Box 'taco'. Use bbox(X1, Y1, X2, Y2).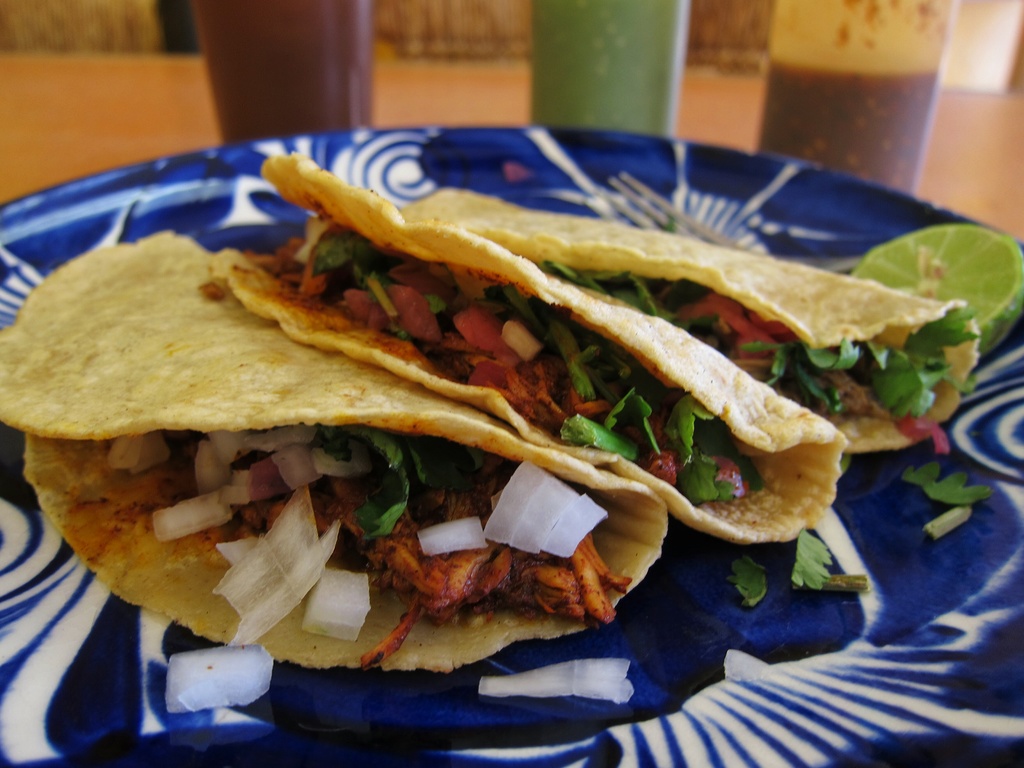
bbox(391, 183, 975, 463).
